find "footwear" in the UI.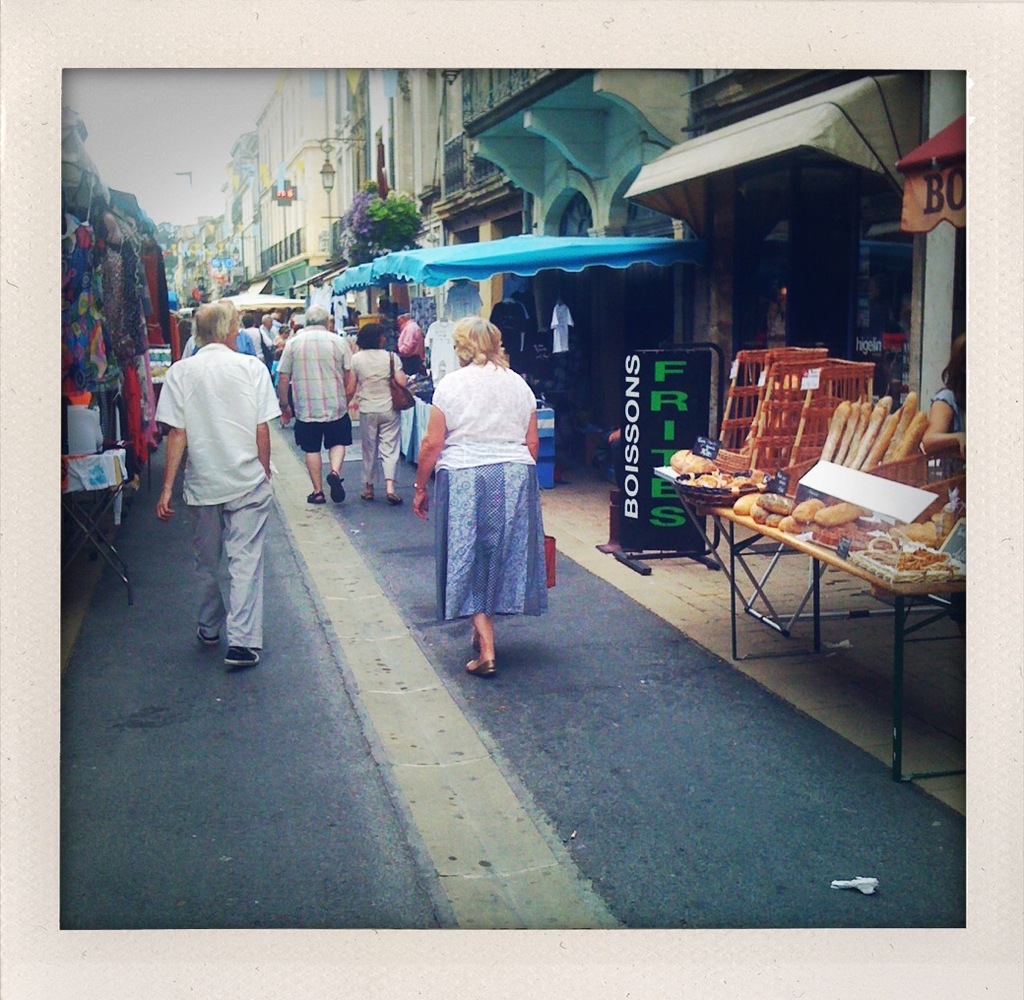
UI element at 382, 479, 408, 512.
